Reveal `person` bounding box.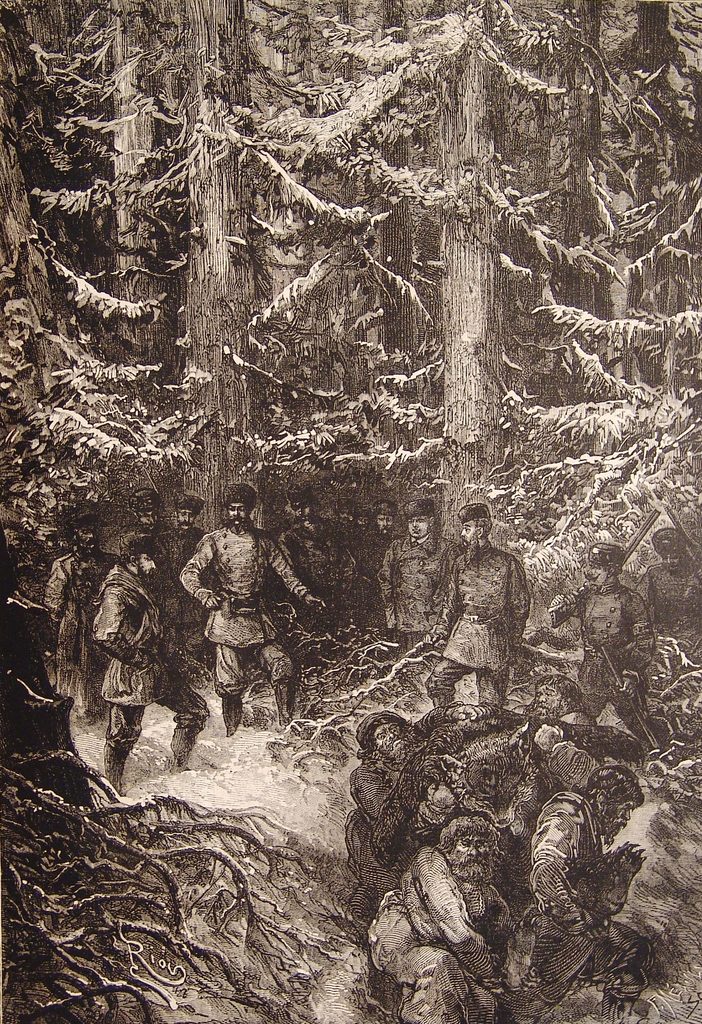
Revealed: detection(34, 500, 121, 715).
